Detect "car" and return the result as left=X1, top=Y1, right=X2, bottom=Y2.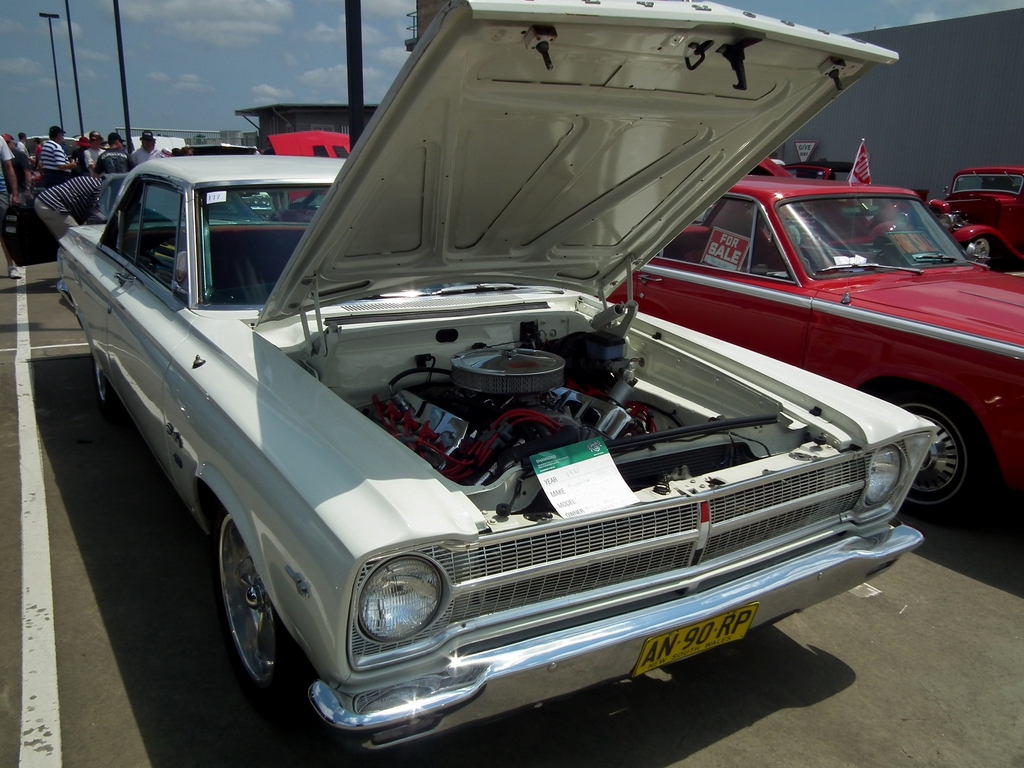
left=913, top=166, right=1023, bottom=270.
